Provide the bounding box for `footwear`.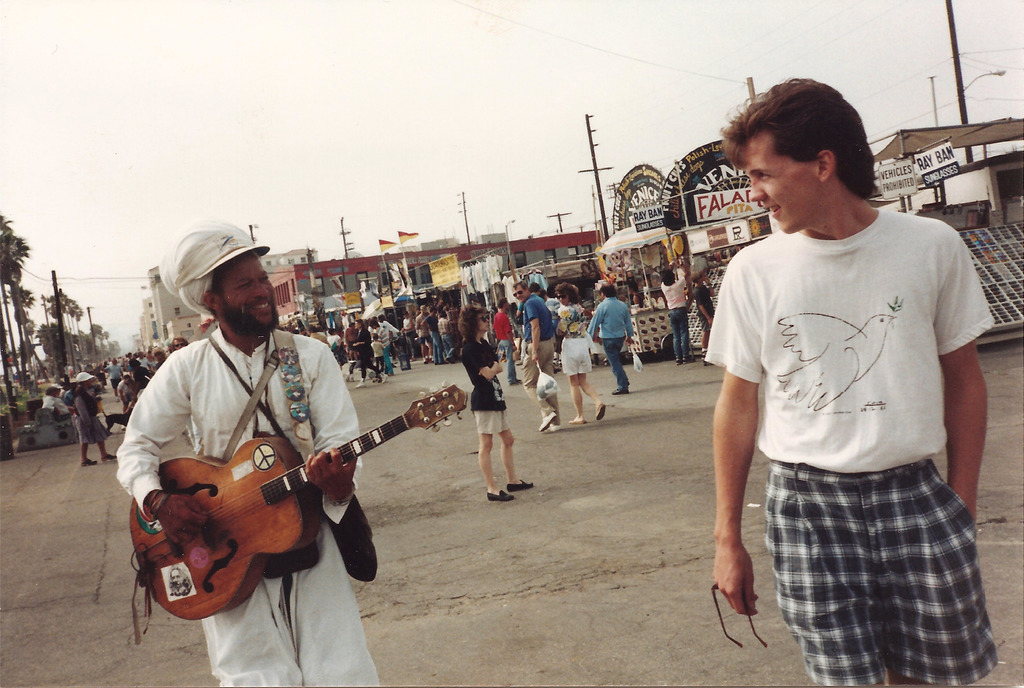
(x1=513, y1=360, x2=521, y2=367).
